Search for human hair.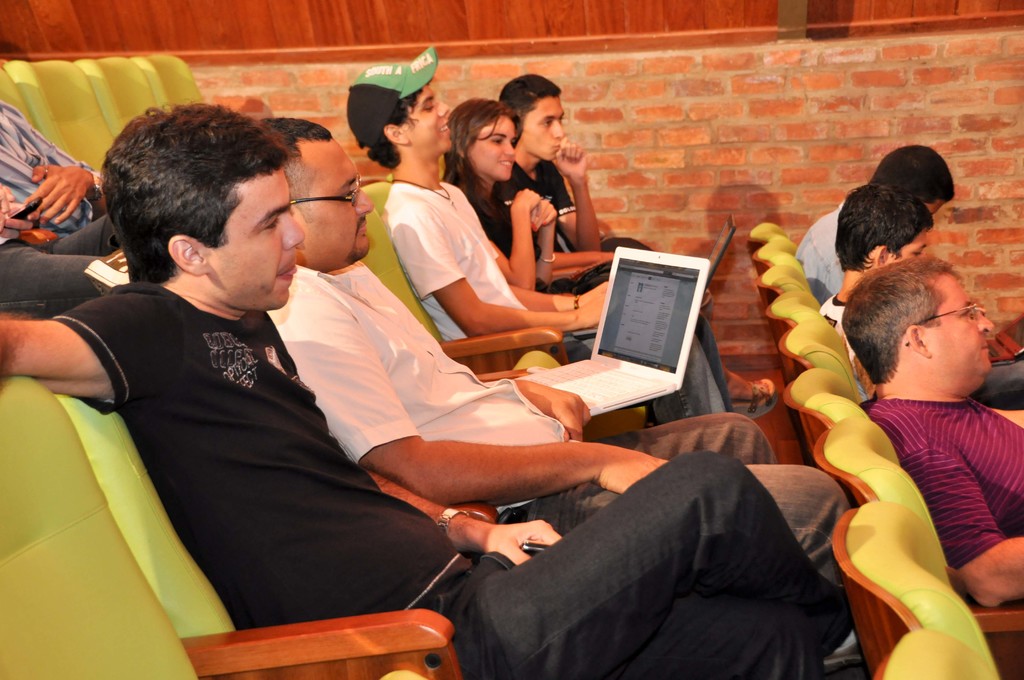
Found at l=99, t=96, r=323, b=300.
